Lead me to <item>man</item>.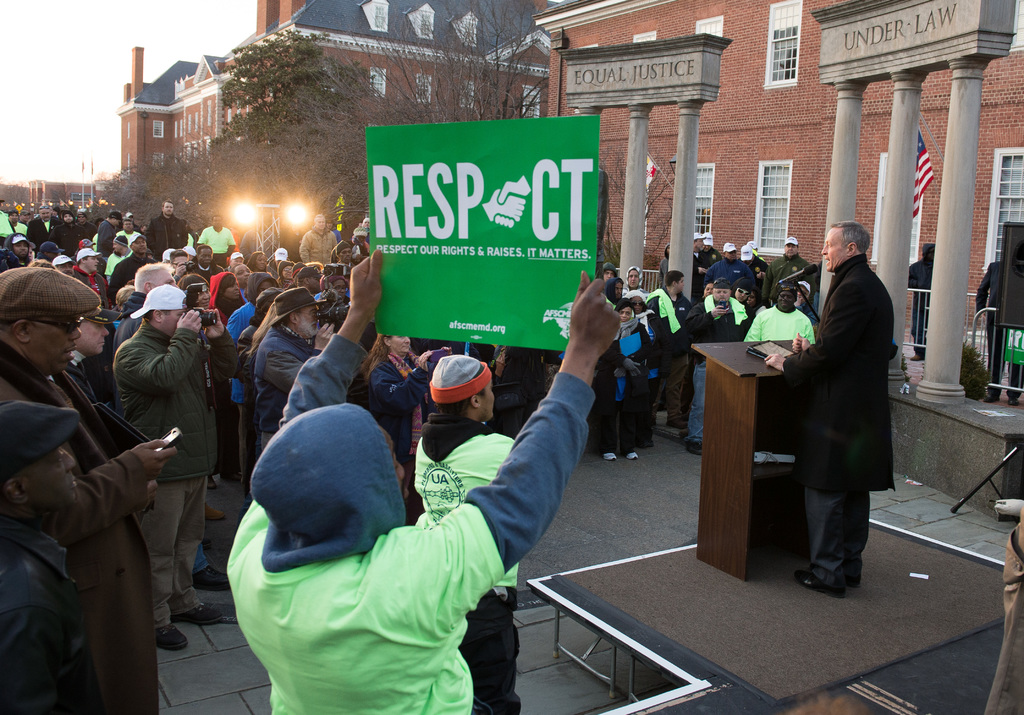
Lead to [0,237,26,273].
